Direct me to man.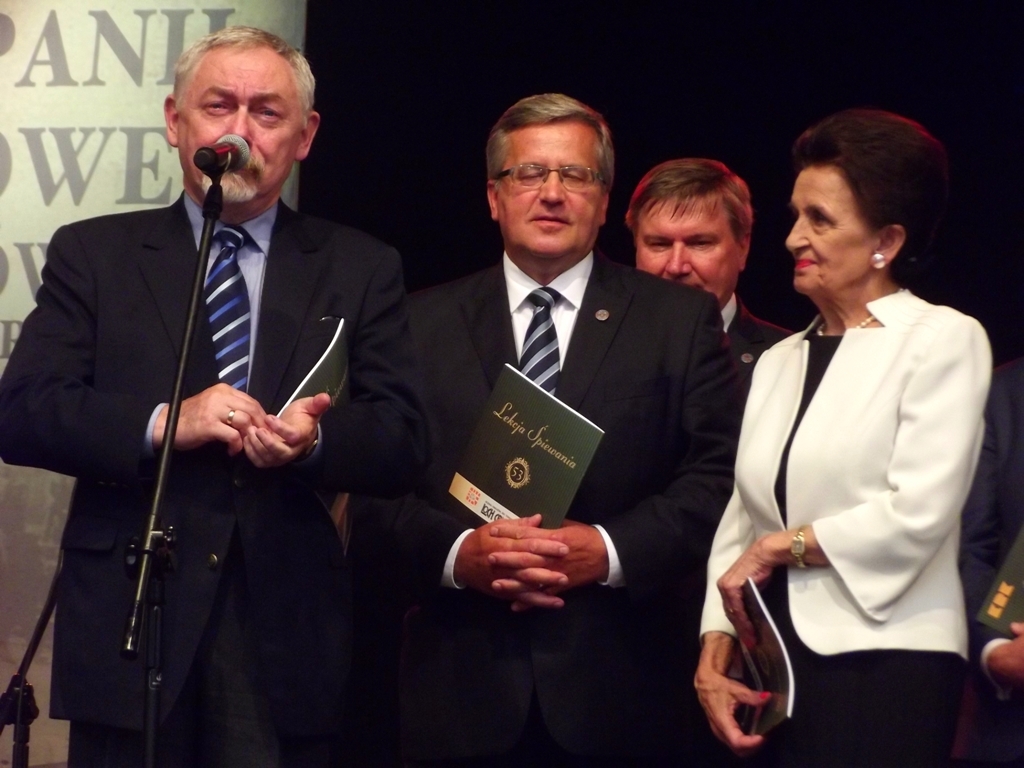
Direction: (left=17, top=30, right=411, bottom=767).
